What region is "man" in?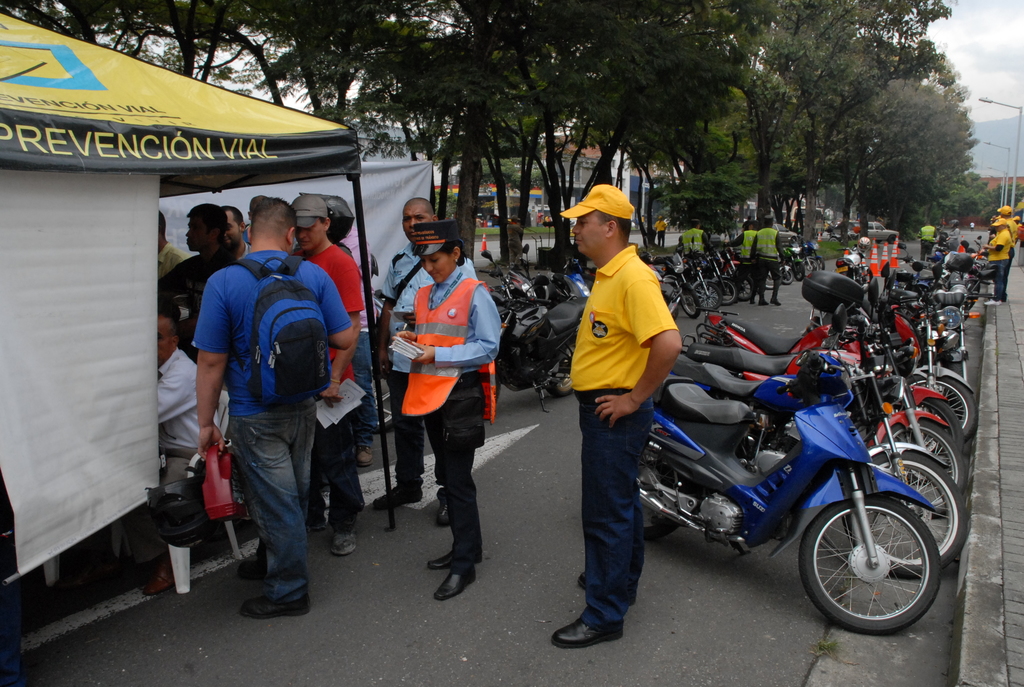
(left=916, top=219, right=936, bottom=260).
